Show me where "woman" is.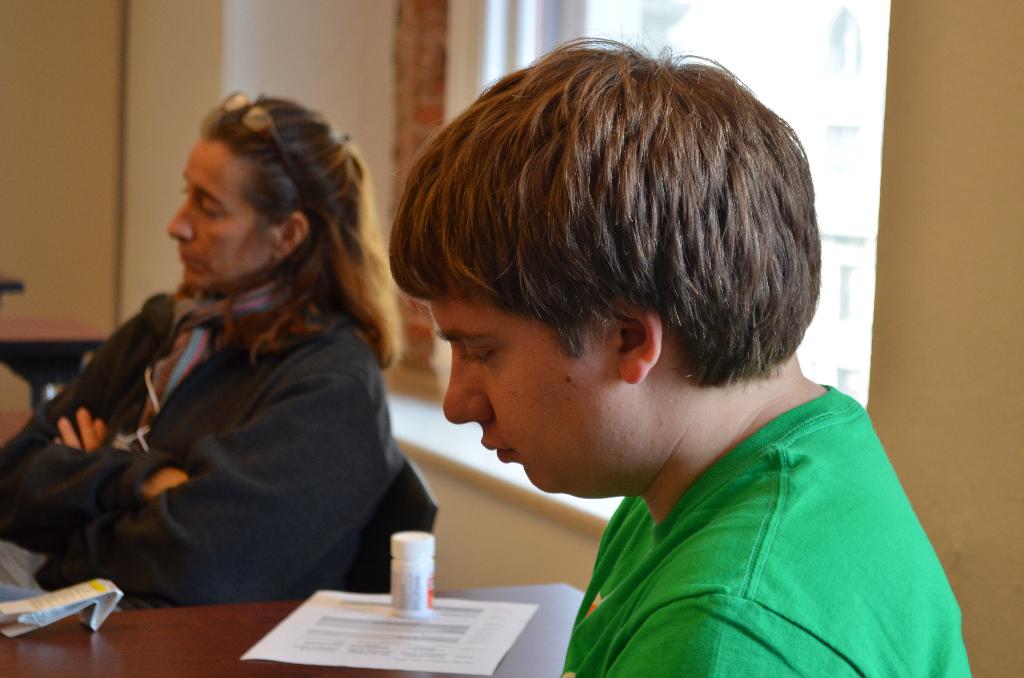
"woman" is at 0, 91, 431, 618.
